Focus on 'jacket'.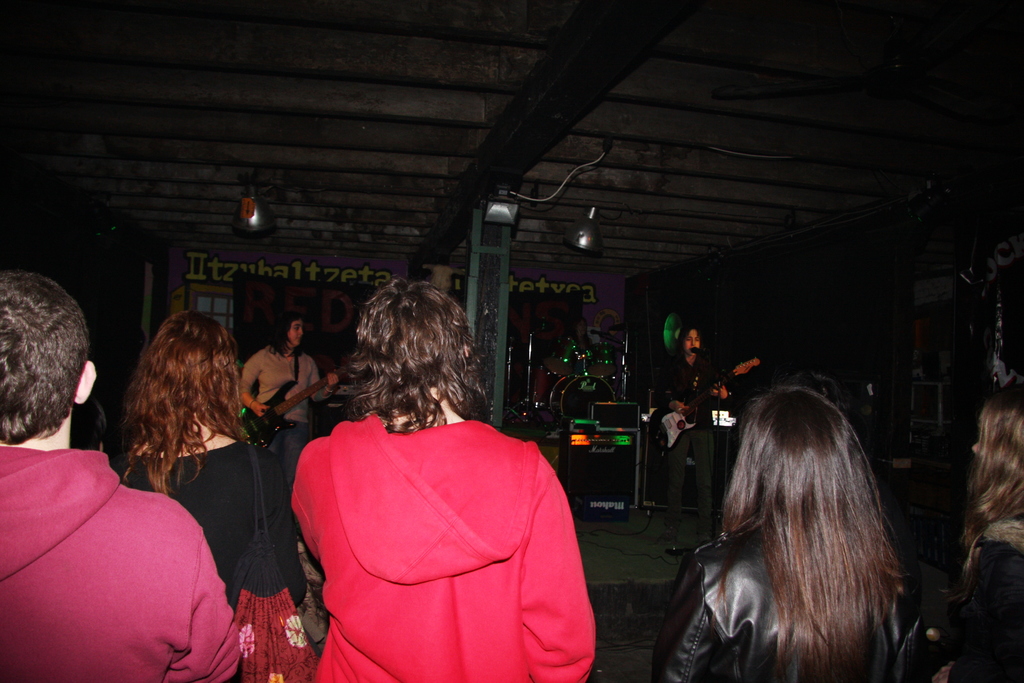
Focused at left=653, top=521, right=944, bottom=682.
